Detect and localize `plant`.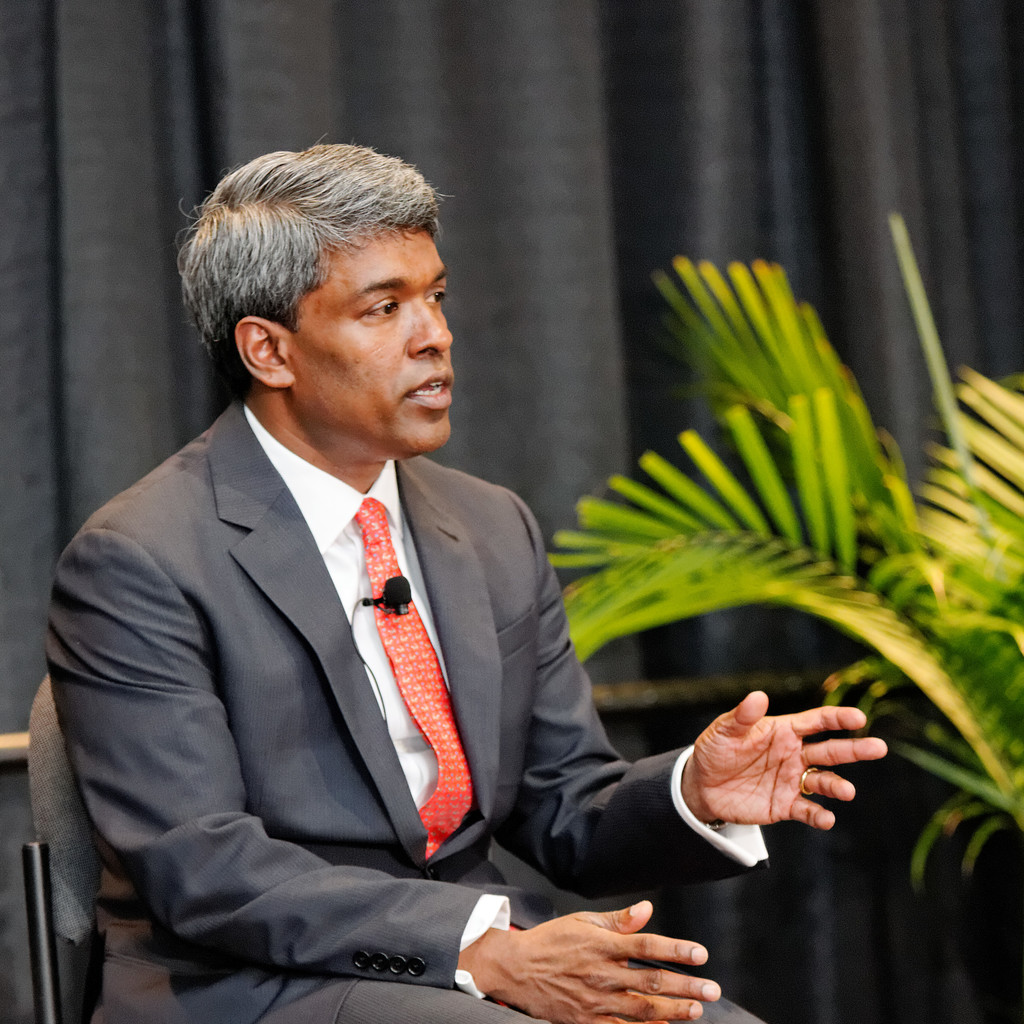
Localized at box(553, 232, 1001, 843).
